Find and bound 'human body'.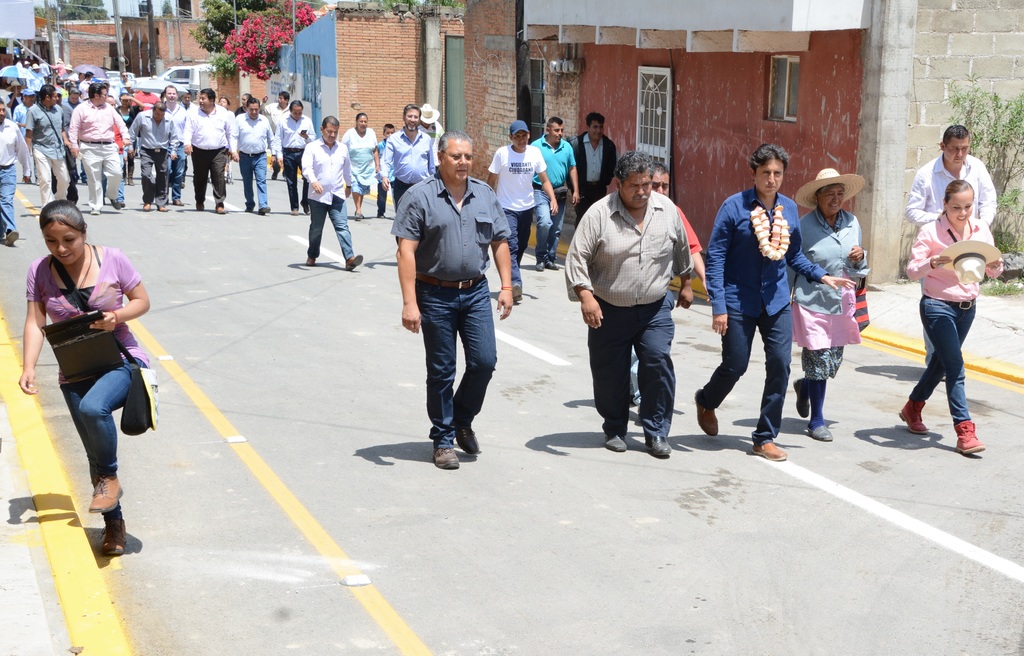
Bound: bbox=[278, 117, 320, 211].
